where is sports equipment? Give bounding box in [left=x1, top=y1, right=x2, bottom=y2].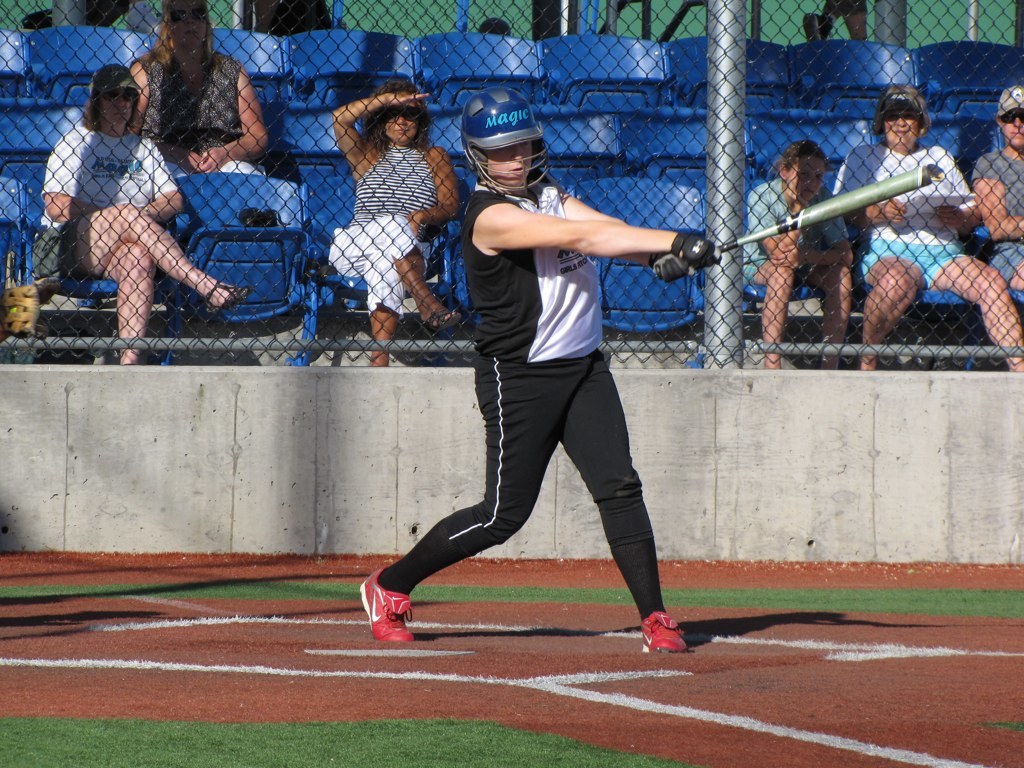
[left=358, top=567, right=416, bottom=648].
